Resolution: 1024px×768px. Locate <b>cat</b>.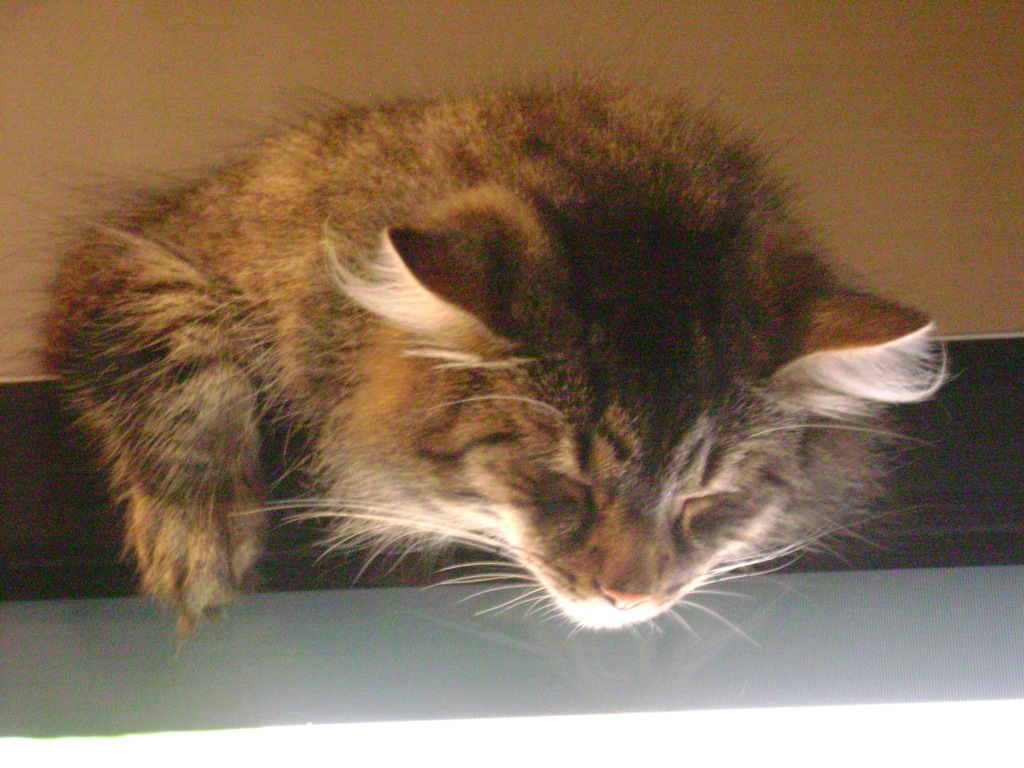
{"x1": 40, "y1": 74, "x2": 975, "y2": 650}.
